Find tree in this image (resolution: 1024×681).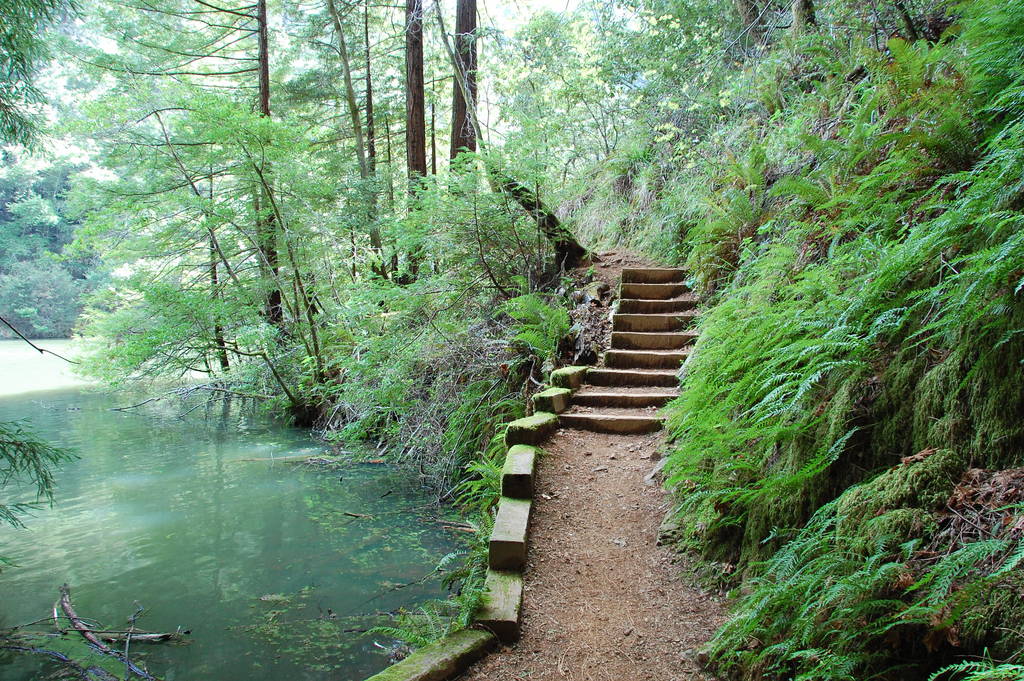
region(805, 0, 1023, 229).
